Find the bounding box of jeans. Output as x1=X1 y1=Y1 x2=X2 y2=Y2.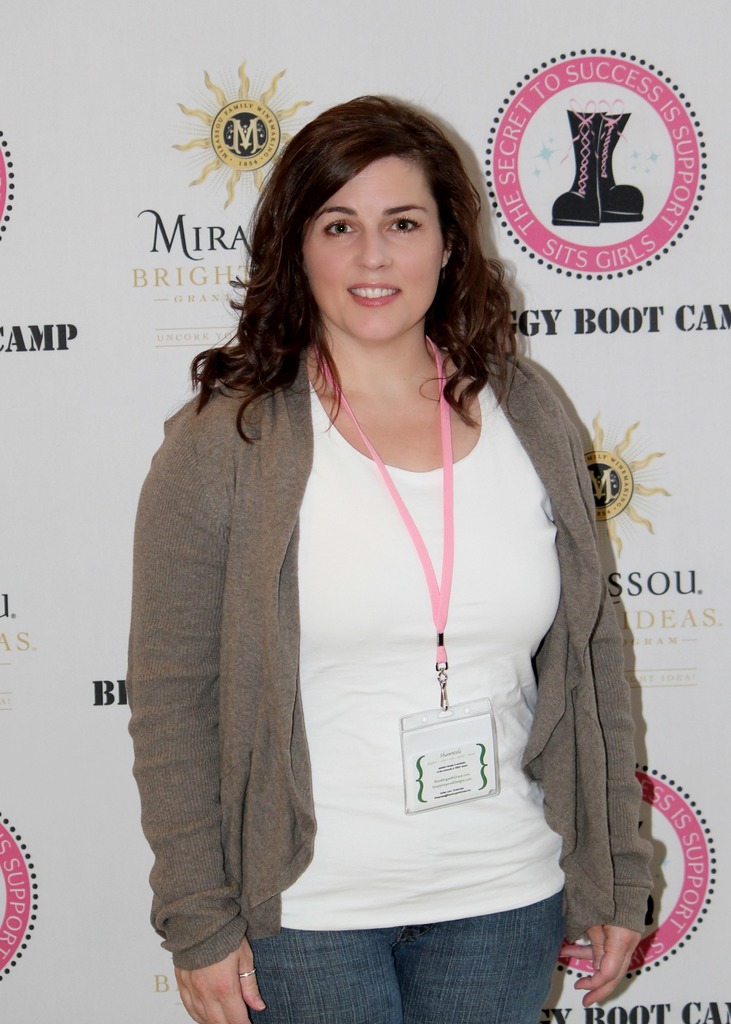
x1=242 y1=890 x2=568 y2=1023.
